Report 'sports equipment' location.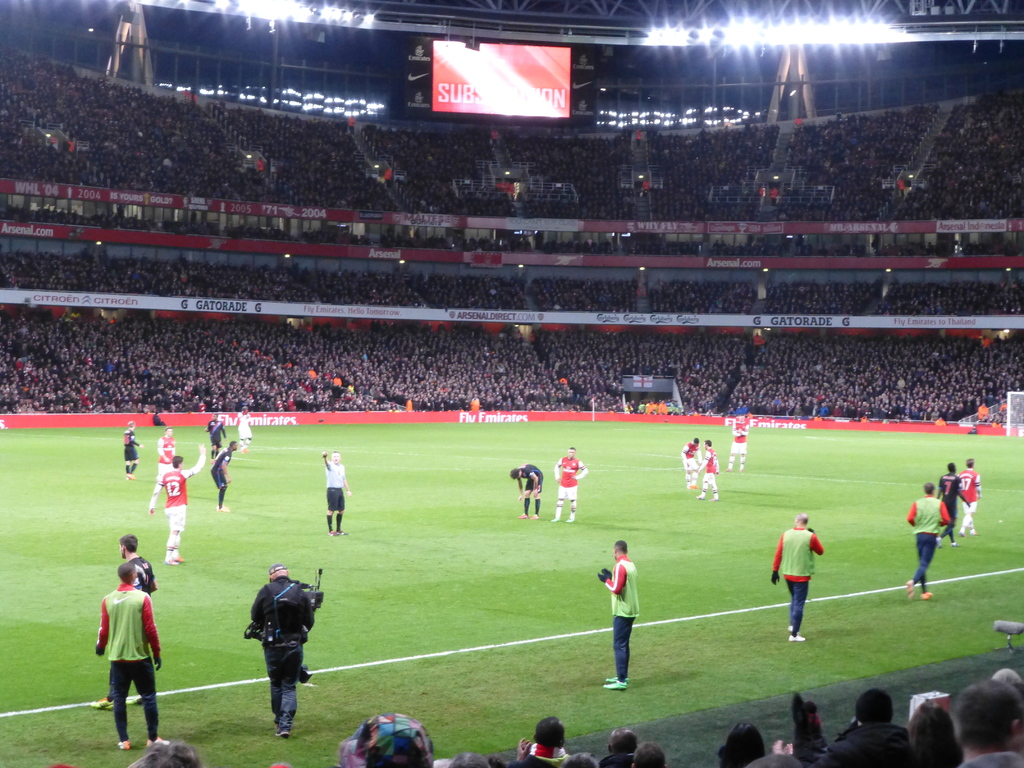
Report: <region>602, 680, 628, 693</region>.
